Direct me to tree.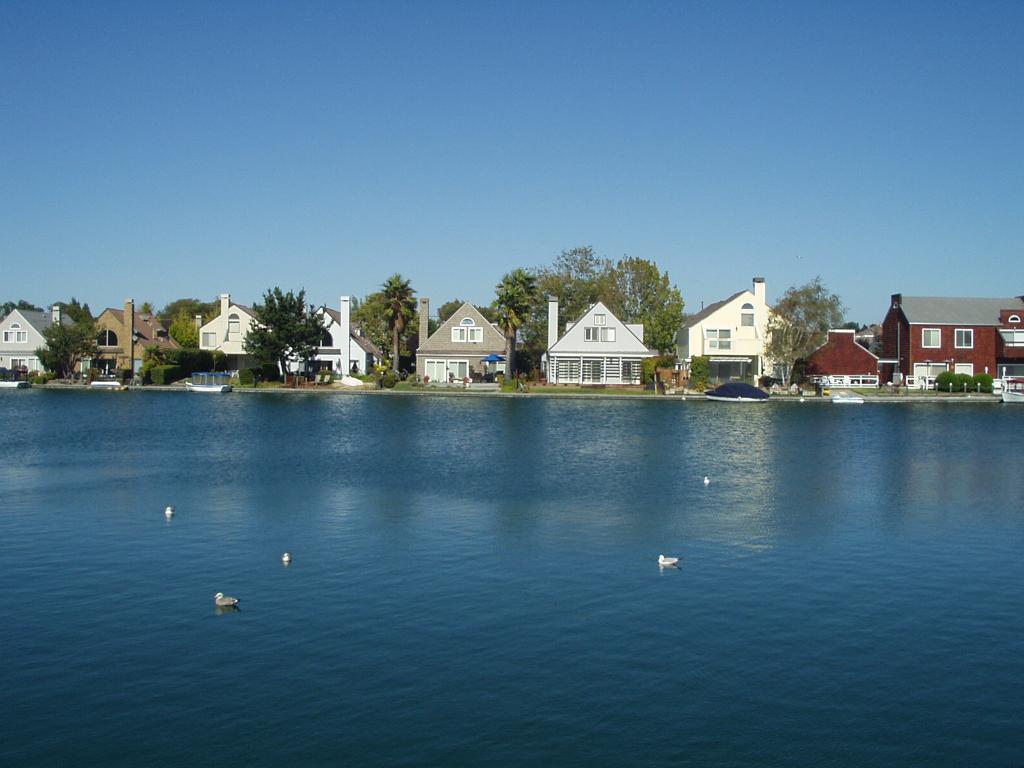
Direction: BBox(48, 298, 99, 329).
